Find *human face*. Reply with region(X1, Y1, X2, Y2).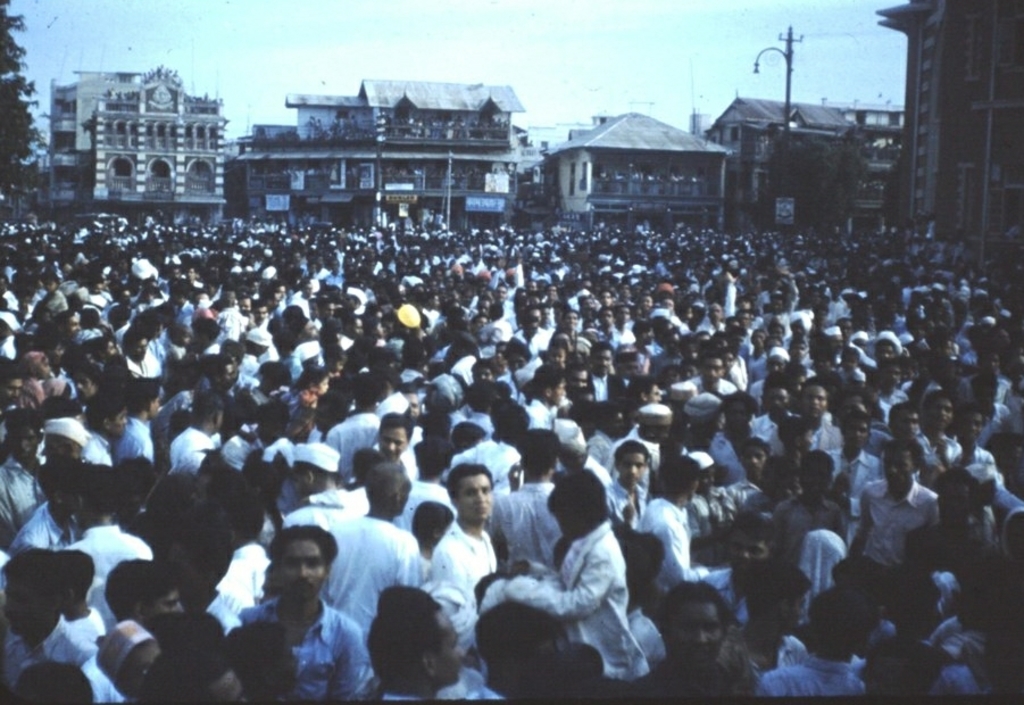
region(526, 308, 541, 332).
